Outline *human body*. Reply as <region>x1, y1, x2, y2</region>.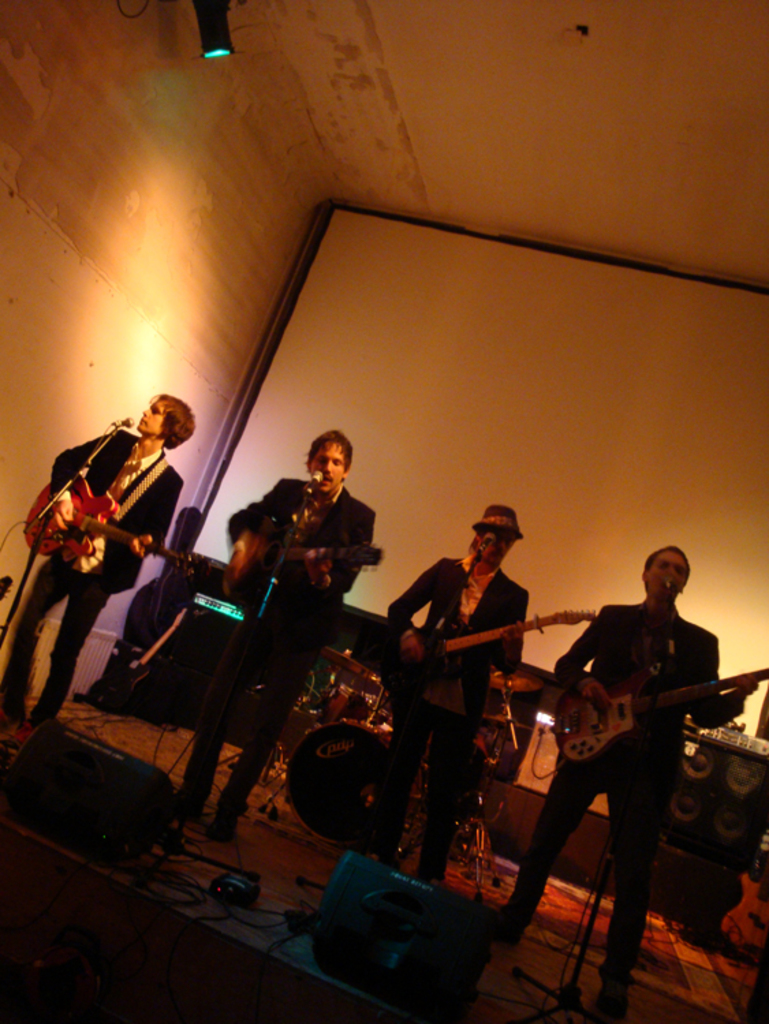
<region>494, 500, 732, 1013</region>.
